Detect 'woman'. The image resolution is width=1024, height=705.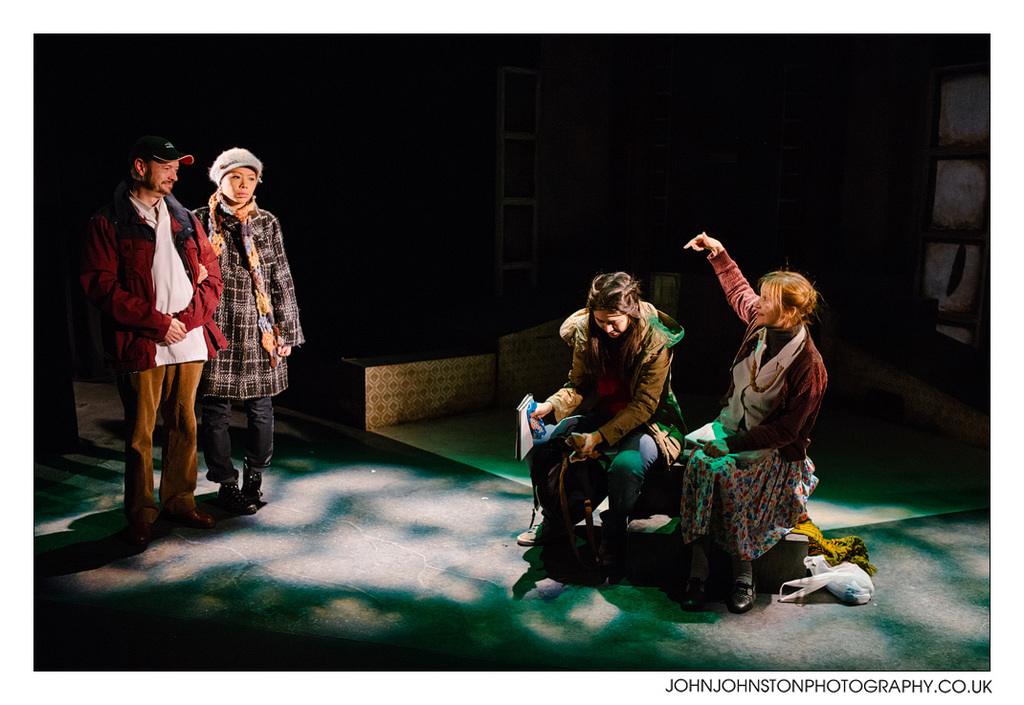
192, 148, 305, 517.
